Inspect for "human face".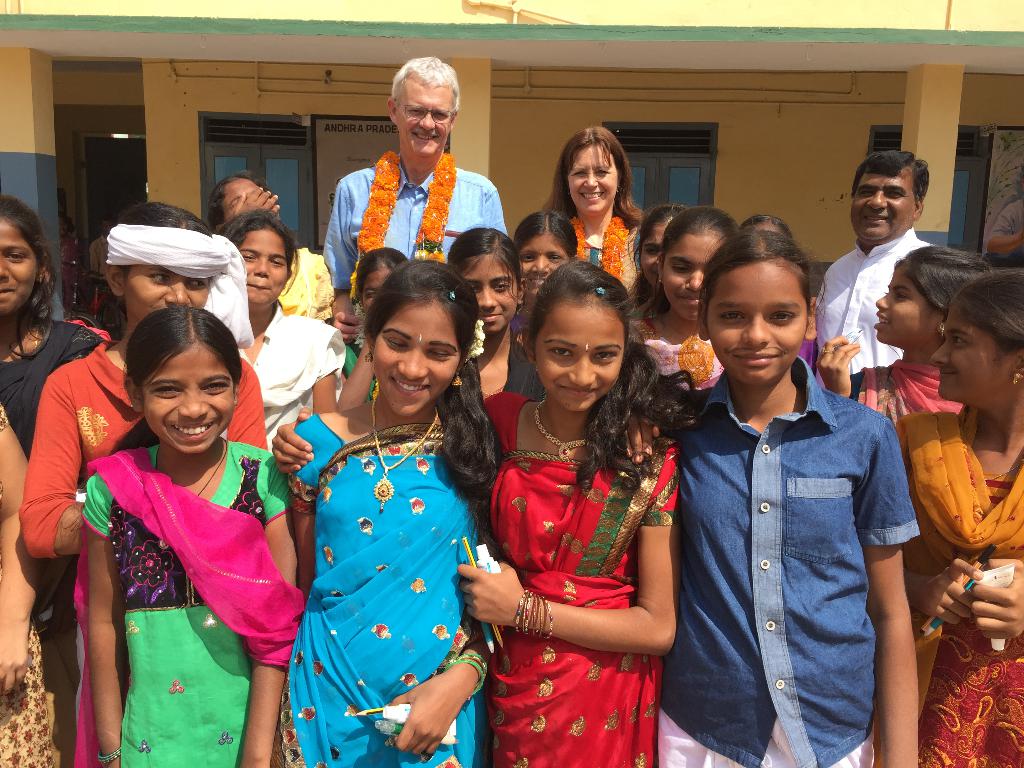
Inspection: 568/145/620/216.
